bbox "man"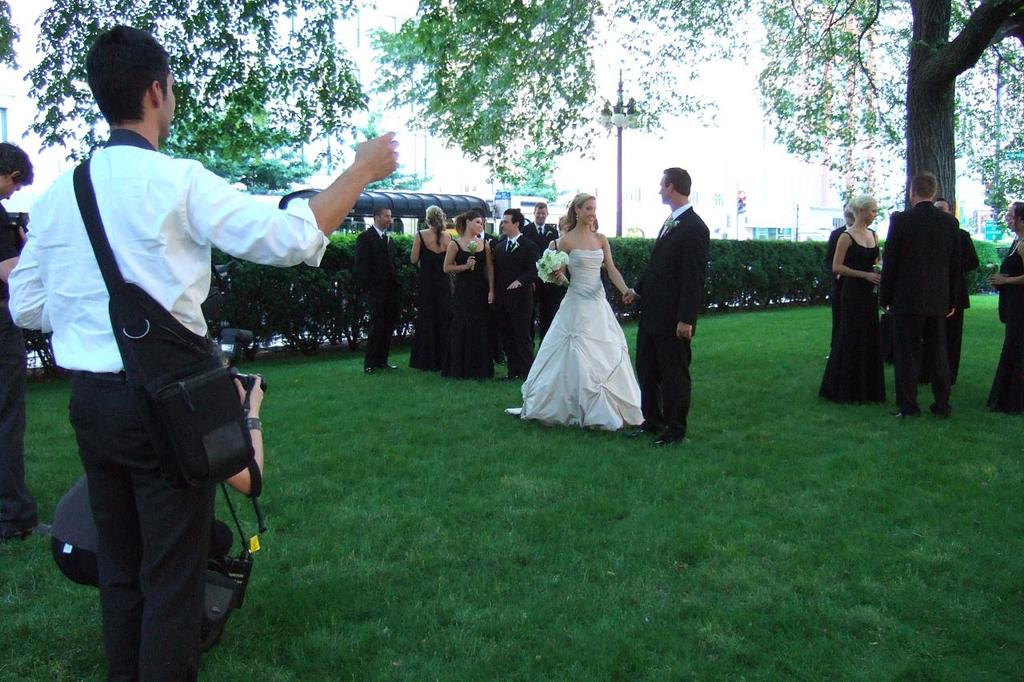
BBox(932, 194, 978, 389)
